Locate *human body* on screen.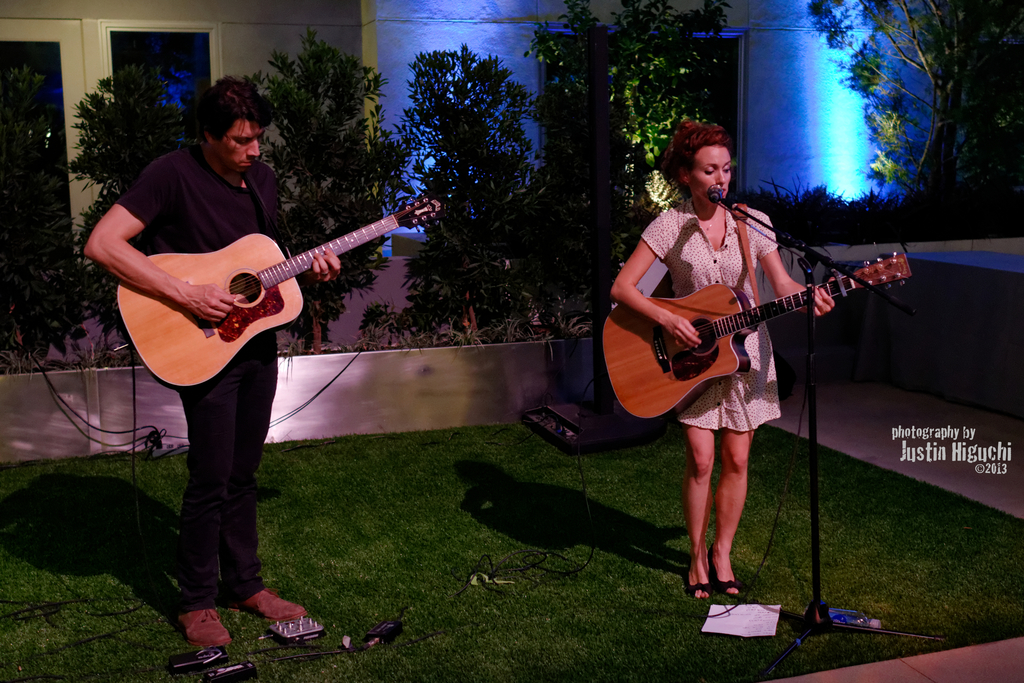
On screen at (86,79,339,644).
